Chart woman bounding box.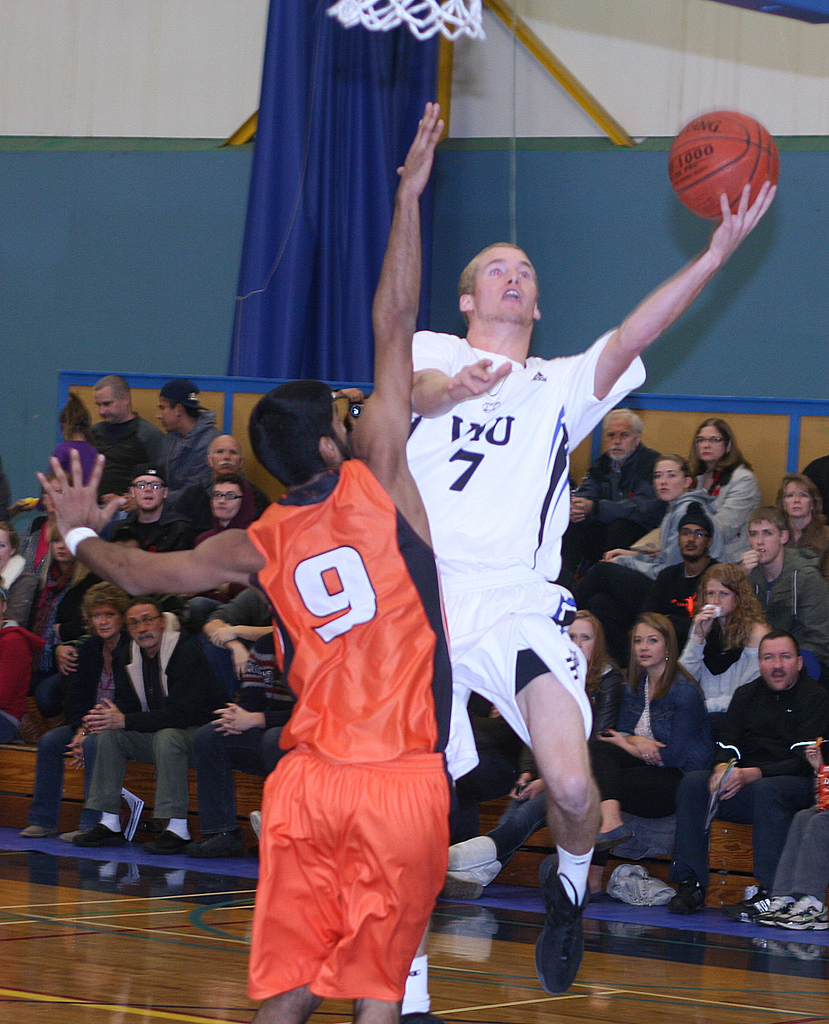
Charted: x1=572 y1=457 x2=719 y2=638.
